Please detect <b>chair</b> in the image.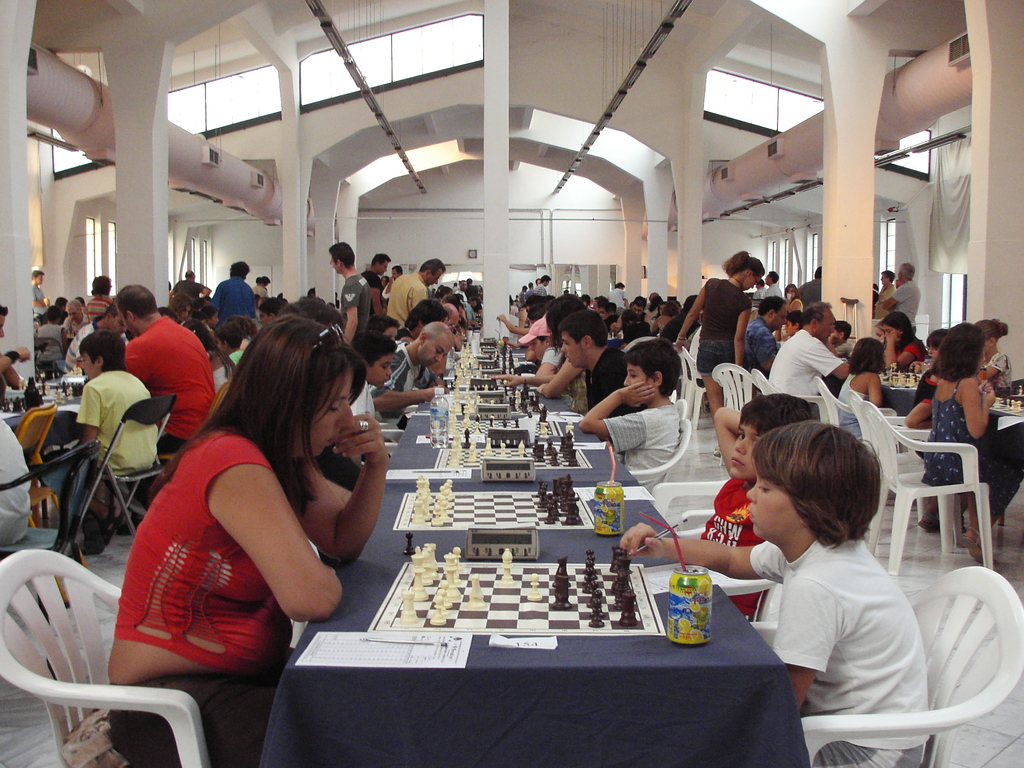
left=813, top=373, right=858, bottom=420.
